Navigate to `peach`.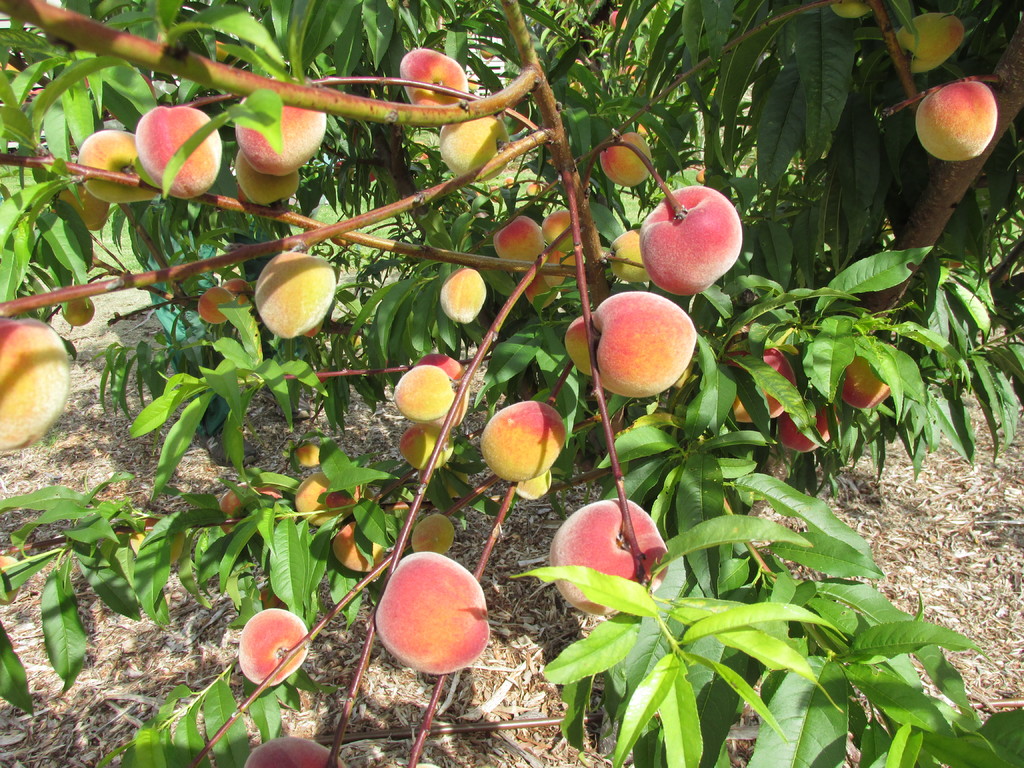
Navigation target: BBox(59, 296, 96, 328).
